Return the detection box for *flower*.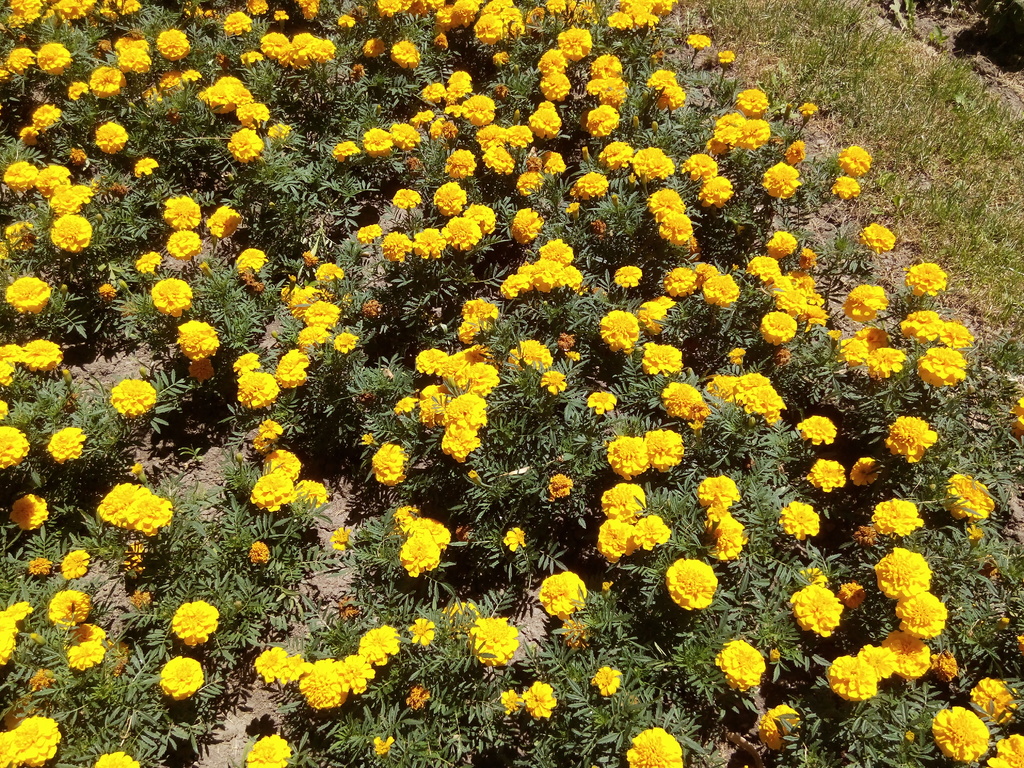
51 209 91 246.
